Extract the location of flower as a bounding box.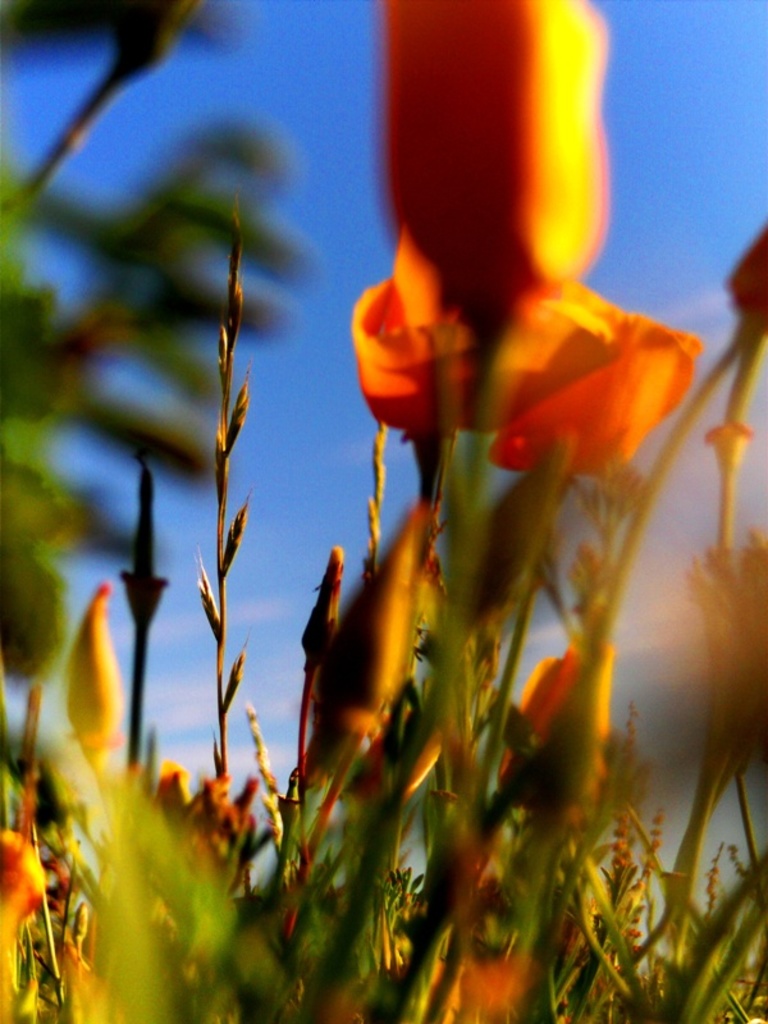
x1=328 y1=41 x2=682 y2=493.
